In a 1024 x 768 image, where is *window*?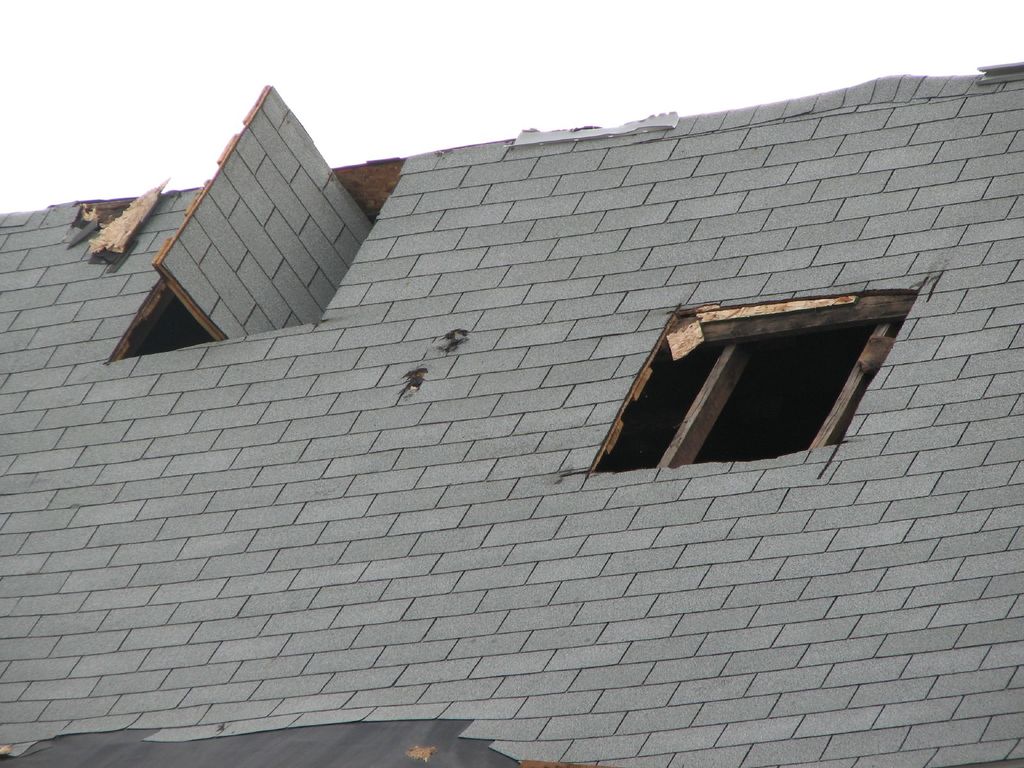
[591, 281, 903, 486].
